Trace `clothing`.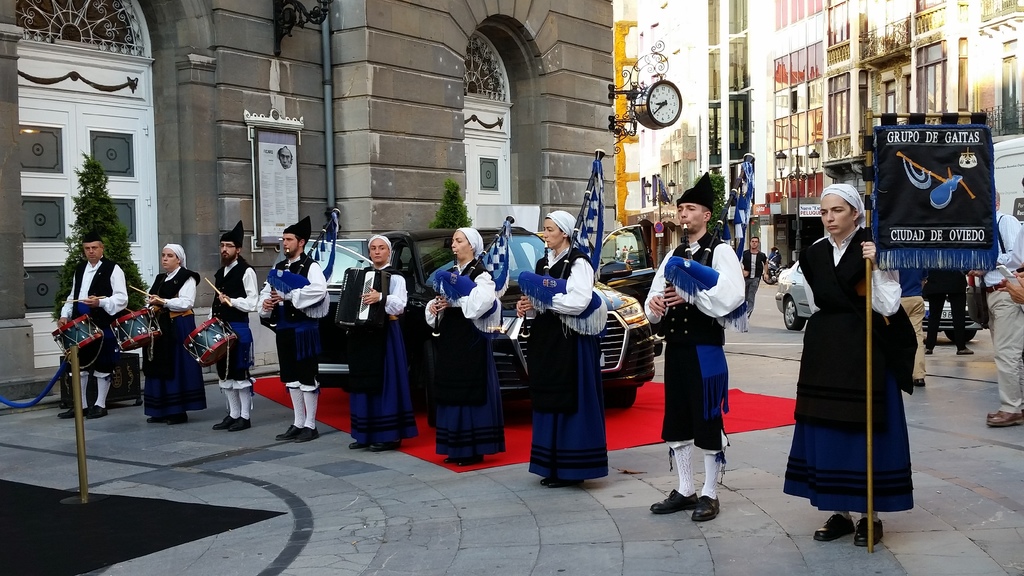
Traced to x1=898, y1=263, x2=925, y2=380.
